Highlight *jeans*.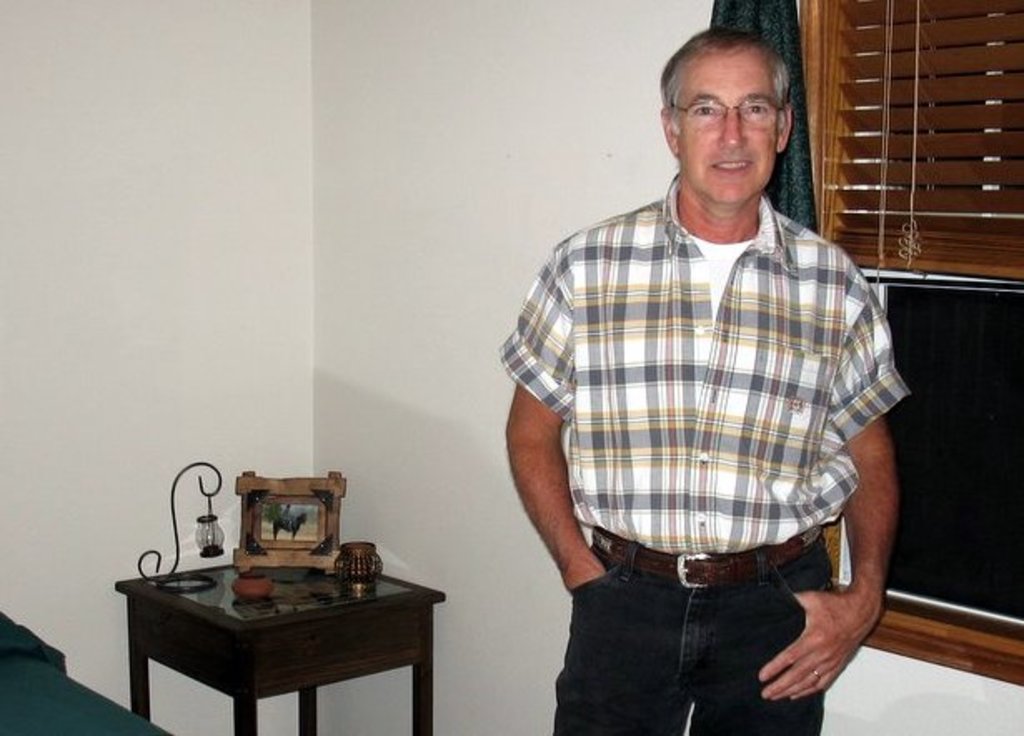
Highlighted region: bbox(561, 550, 833, 733).
